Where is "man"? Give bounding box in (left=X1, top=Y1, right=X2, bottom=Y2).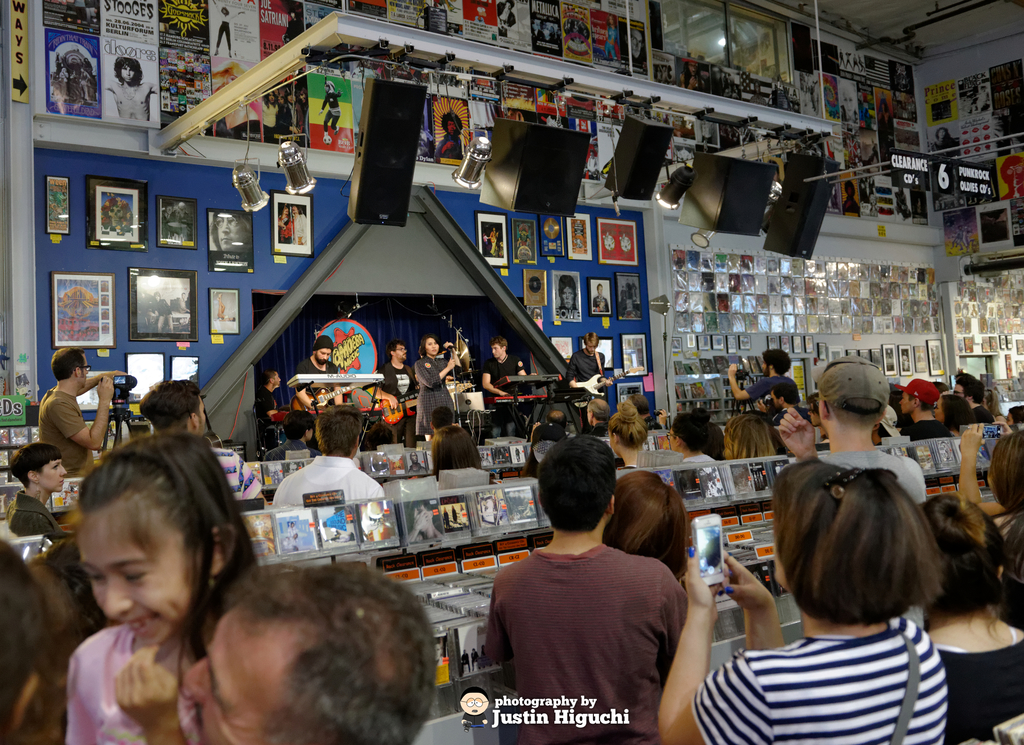
(left=770, top=354, right=933, bottom=507).
